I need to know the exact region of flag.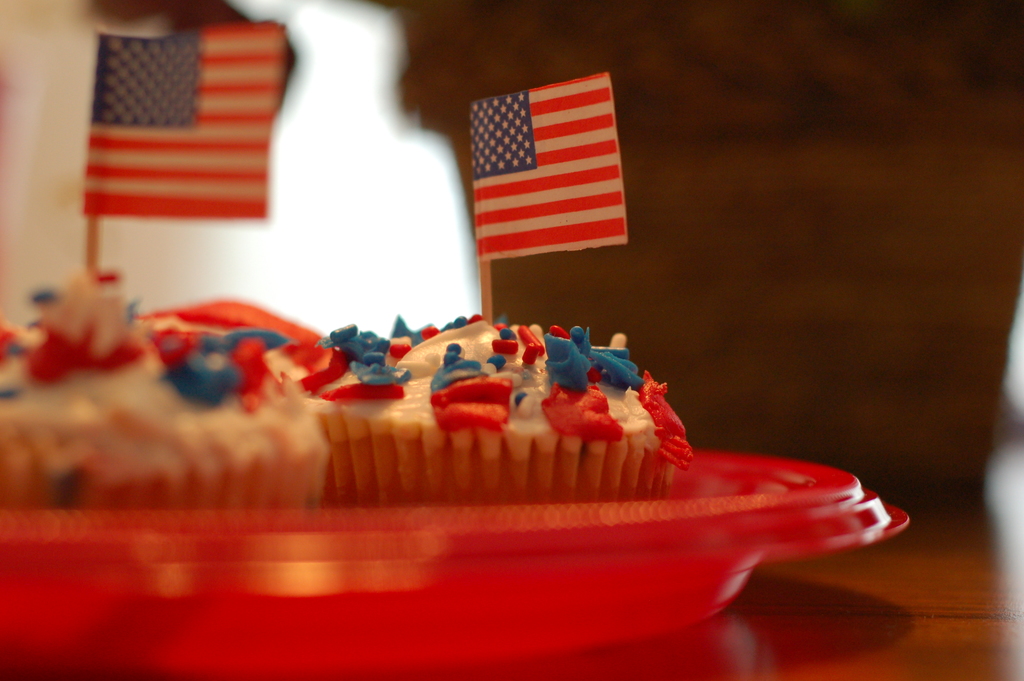
Region: bbox=[467, 74, 644, 299].
